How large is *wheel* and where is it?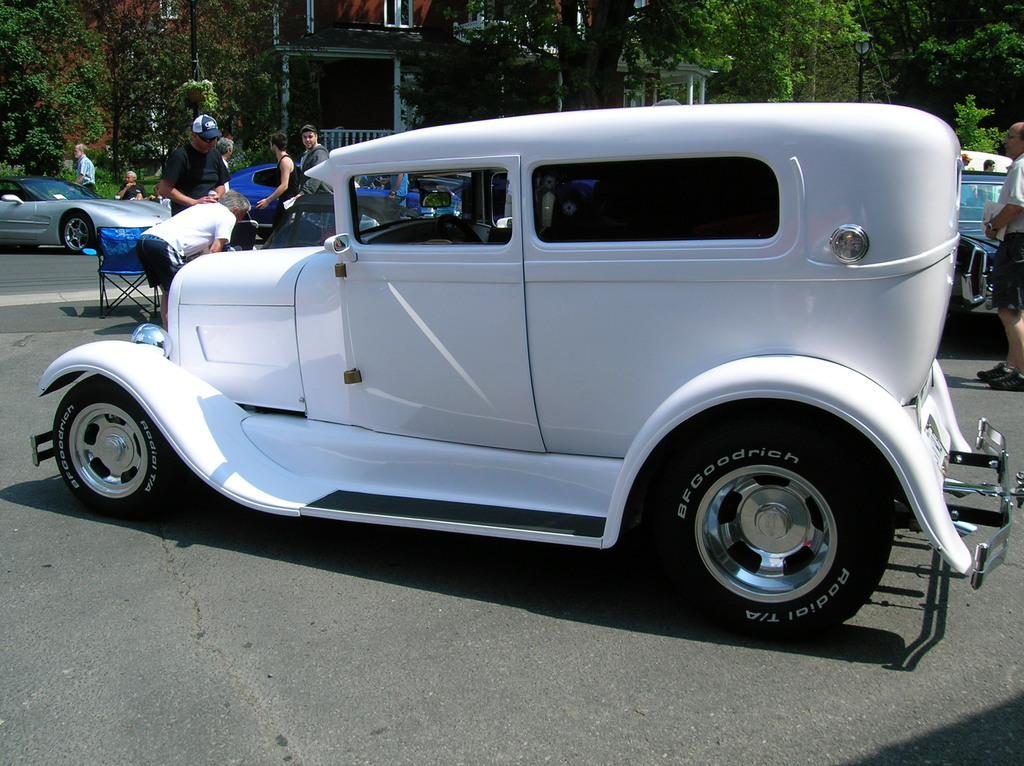
Bounding box: x1=51 y1=378 x2=191 y2=511.
